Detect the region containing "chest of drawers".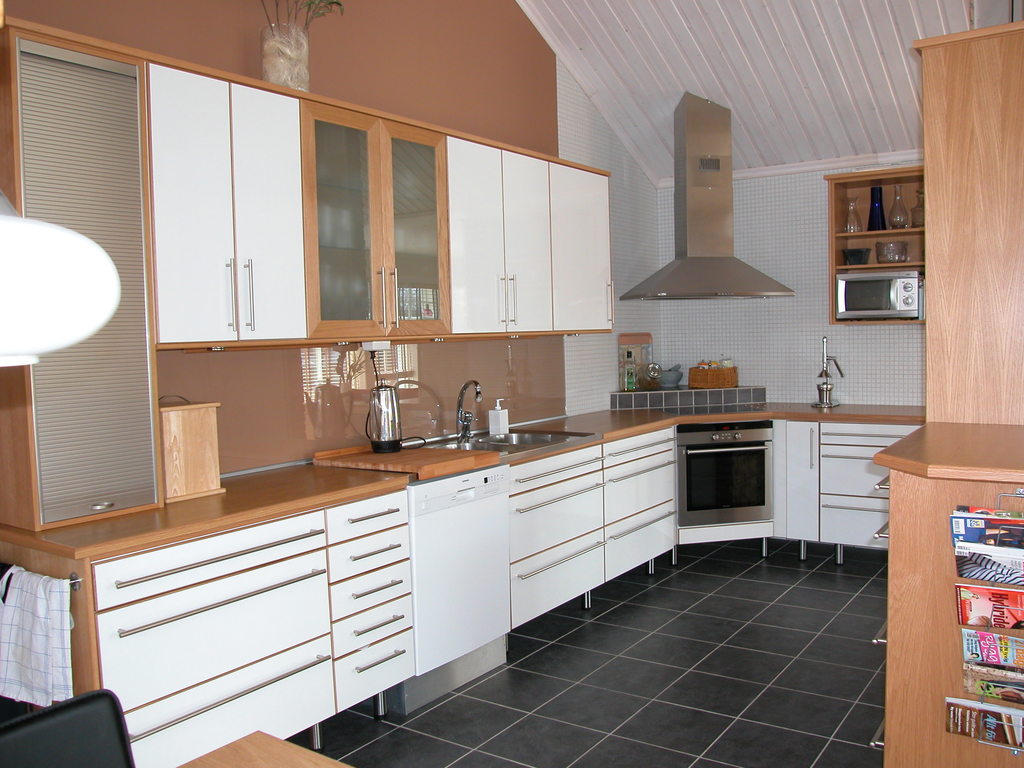
[x1=88, y1=422, x2=928, y2=767].
